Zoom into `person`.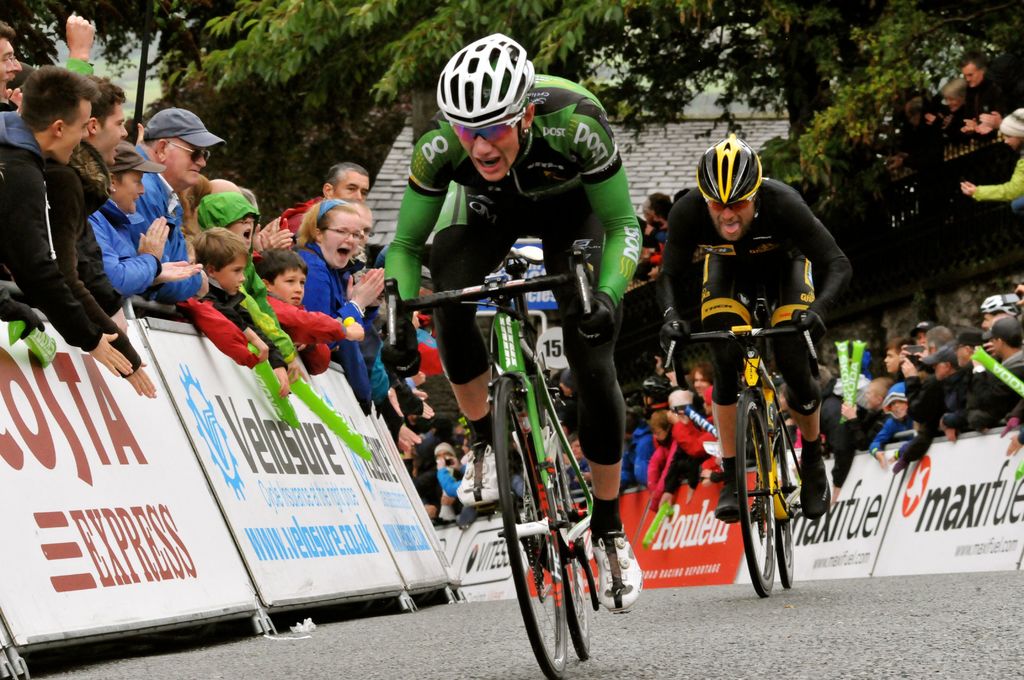
Zoom target: x1=194, y1=232, x2=270, y2=374.
